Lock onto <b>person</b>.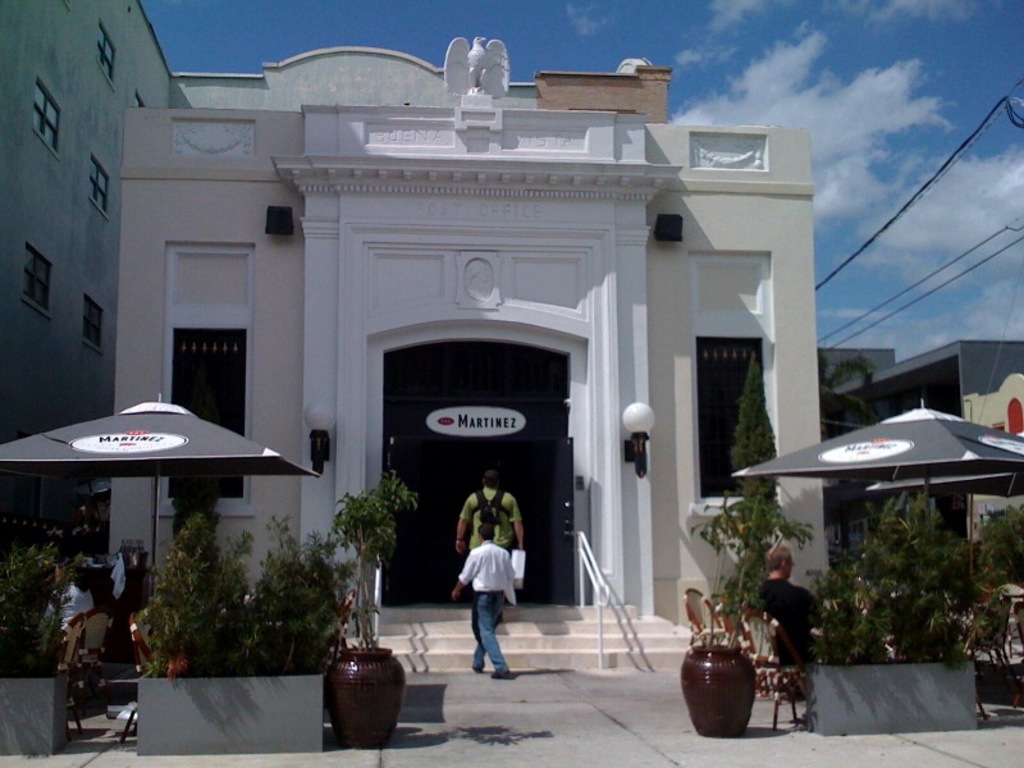
Locked: {"x1": 454, "y1": 527, "x2": 520, "y2": 667}.
